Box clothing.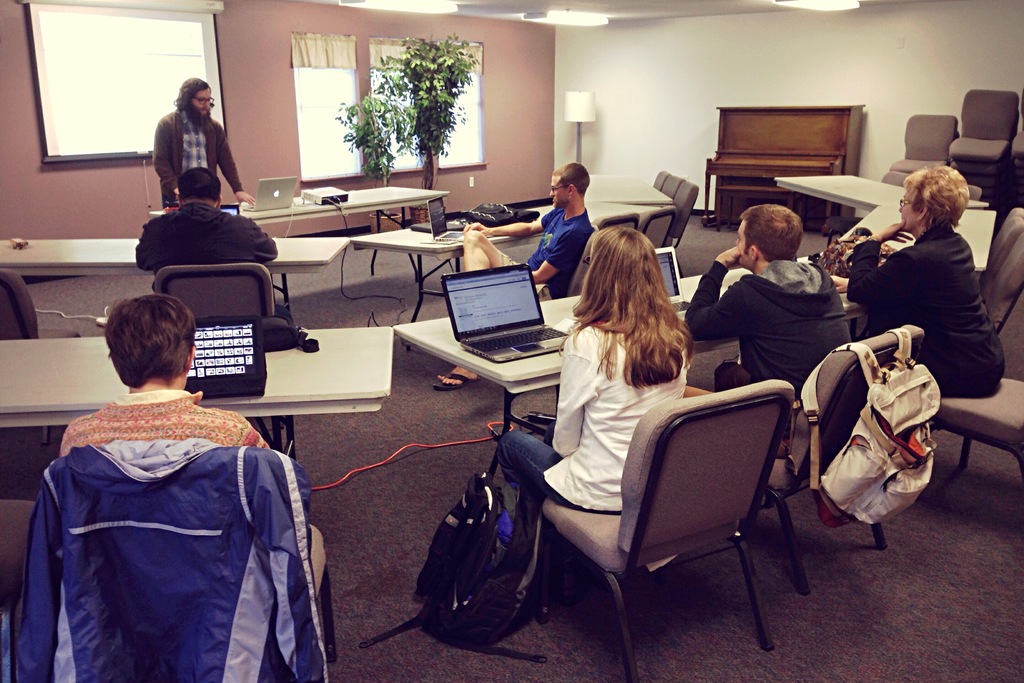
<region>133, 202, 293, 325</region>.
